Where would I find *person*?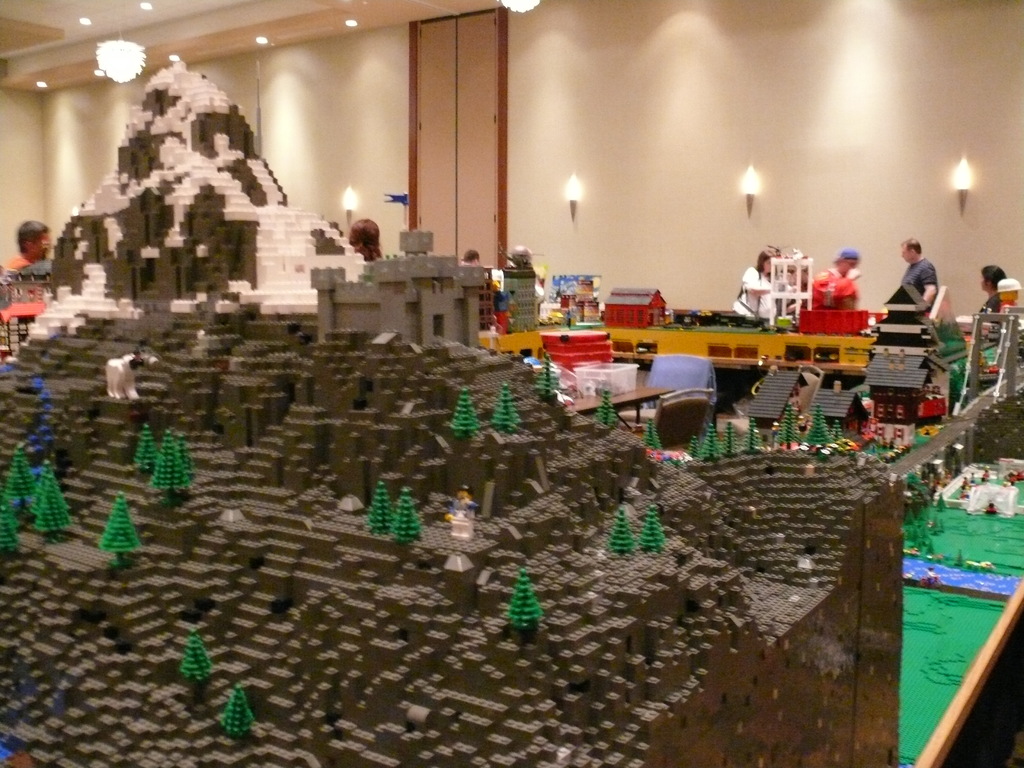
At l=981, t=265, r=1007, b=312.
